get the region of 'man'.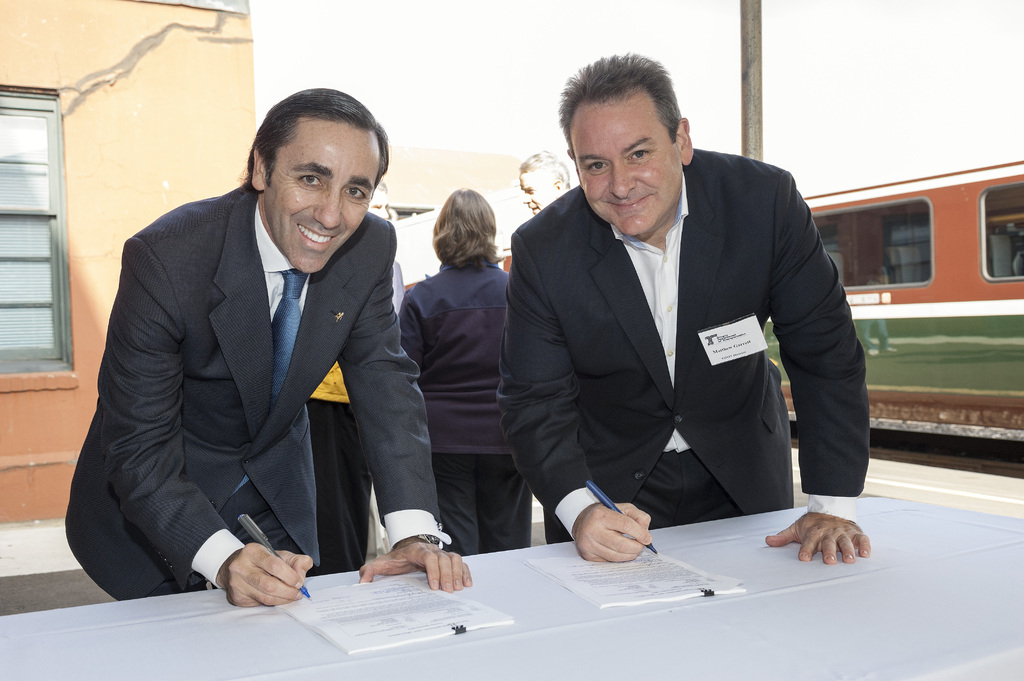
(64, 87, 469, 609).
